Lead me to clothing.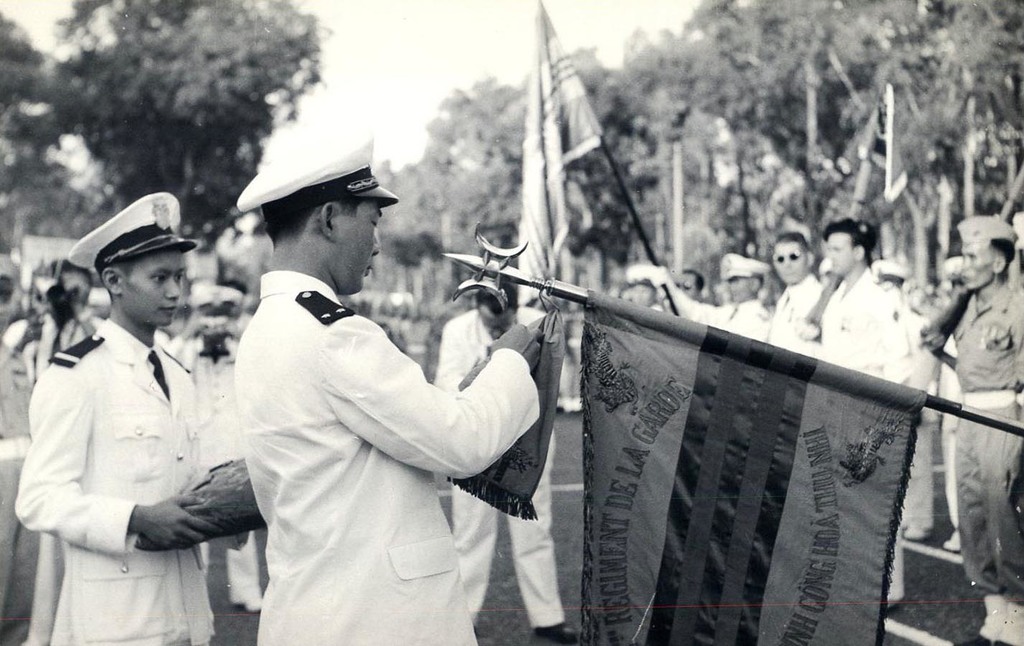
Lead to l=766, t=273, r=820, b=352.
